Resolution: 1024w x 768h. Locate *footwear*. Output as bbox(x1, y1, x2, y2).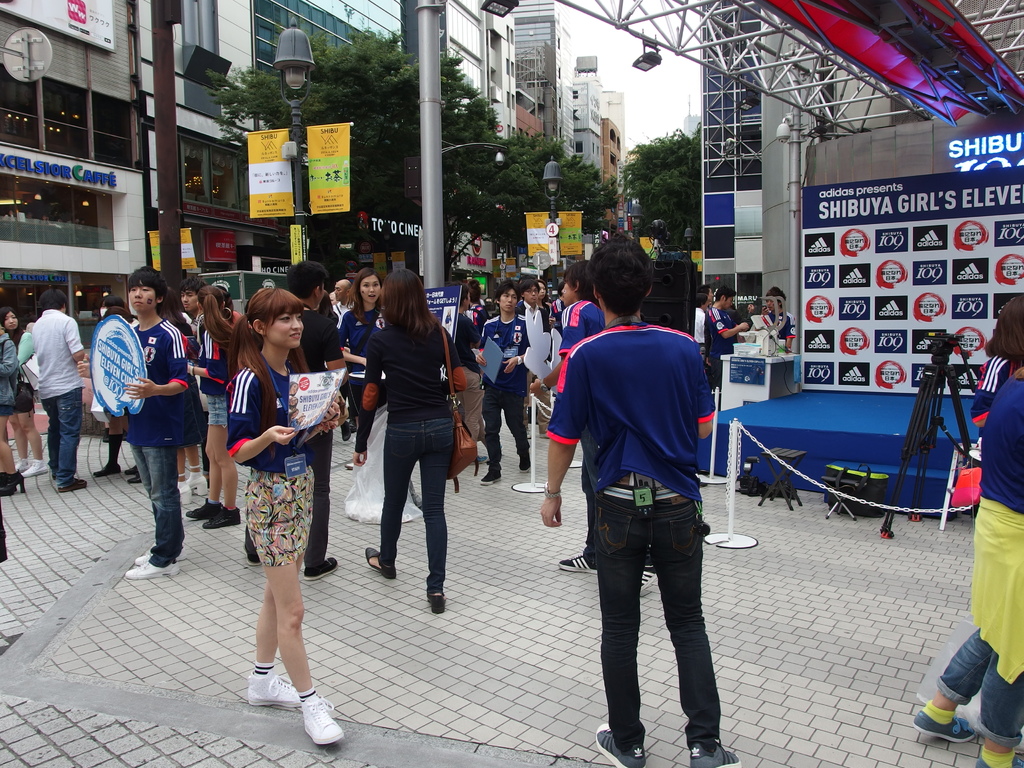
bbox(181, 468, 207, 495).
